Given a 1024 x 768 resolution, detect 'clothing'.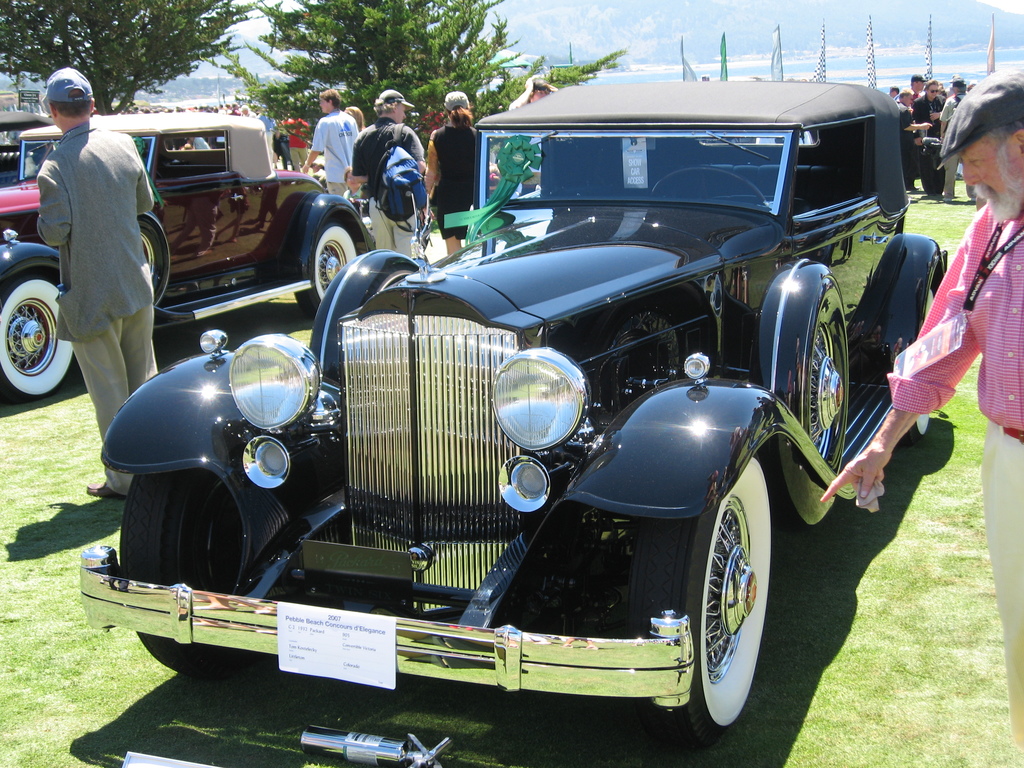
<bbox>878, 197, 1023, 742</bbox>.
